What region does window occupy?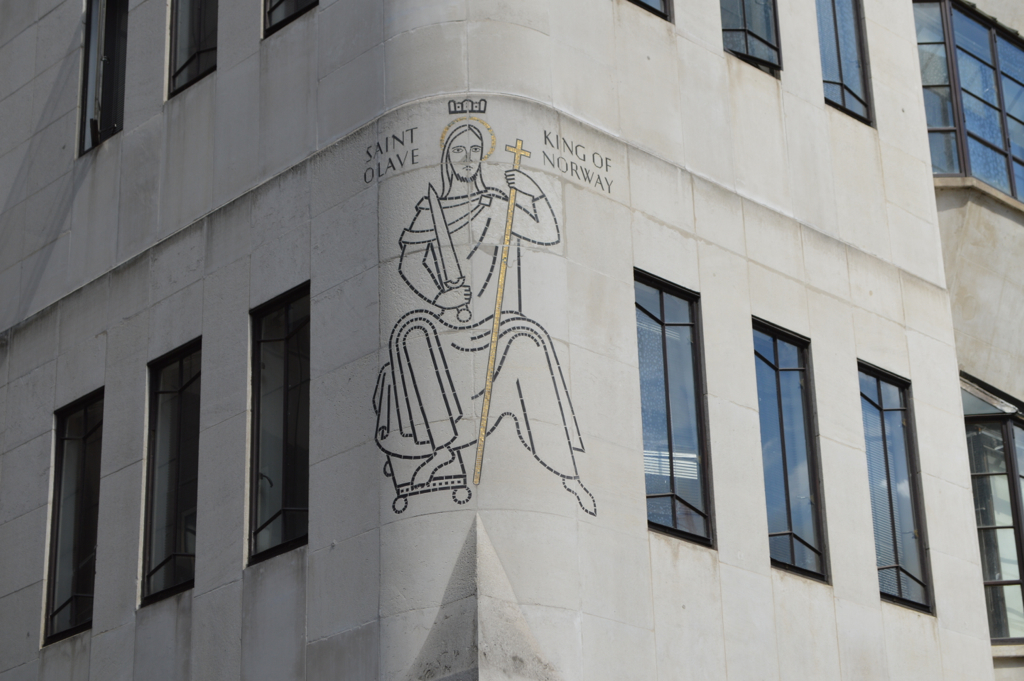
<box>747,317,828,581</box>.
